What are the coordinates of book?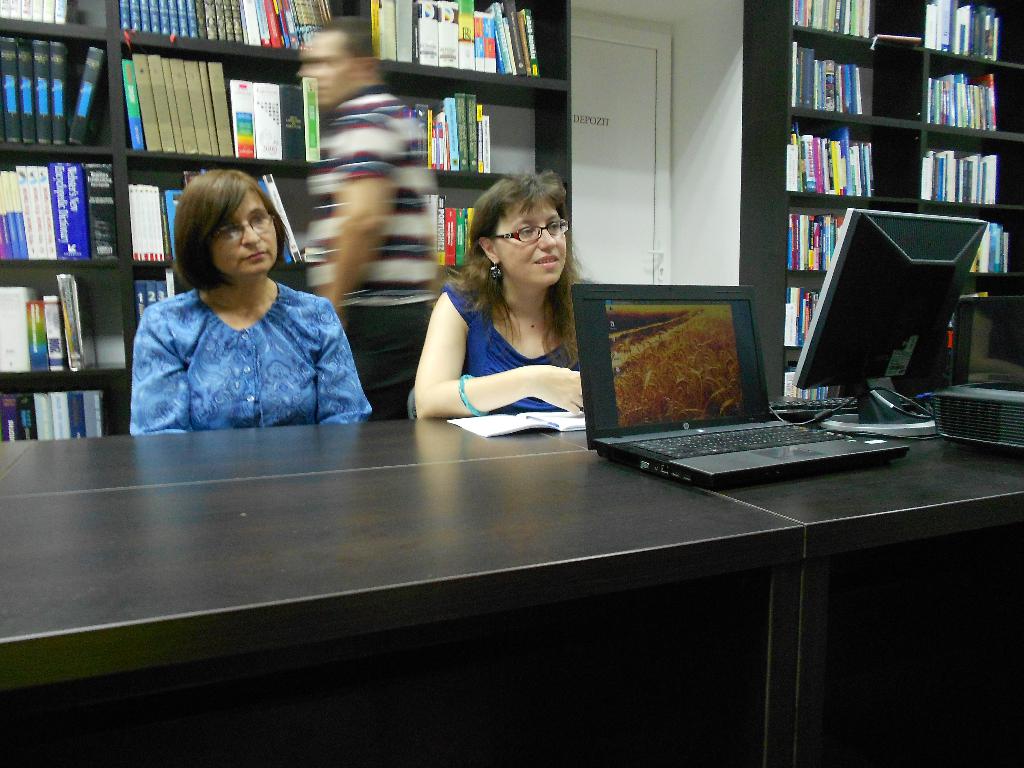
<box>222,0,235,42</box>.
